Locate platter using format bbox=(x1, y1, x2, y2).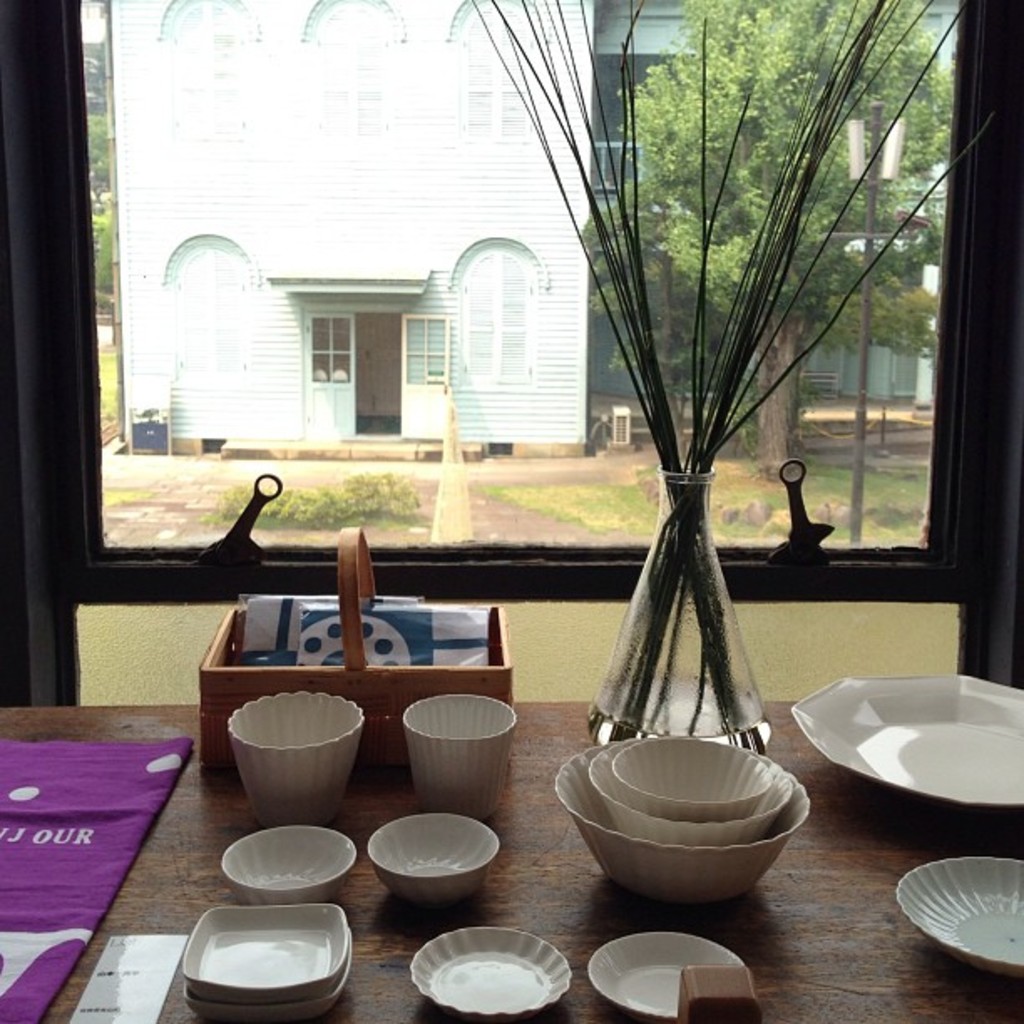
bbox=(791, 679, 1022, 812).
